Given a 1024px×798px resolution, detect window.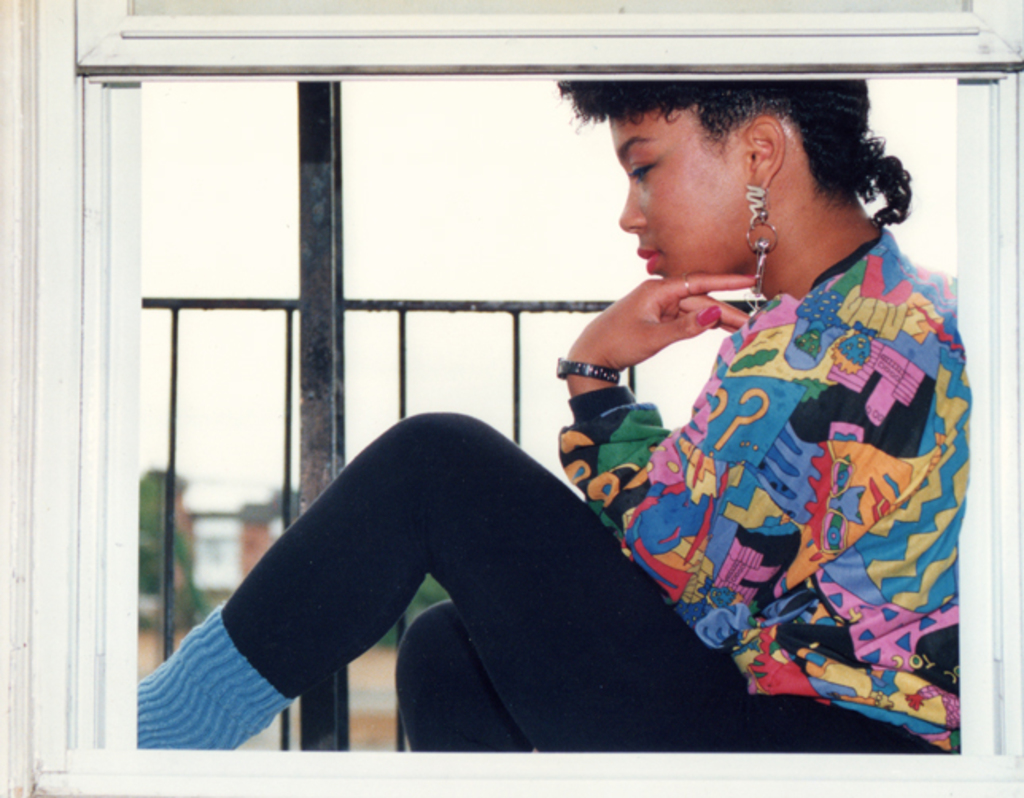
pyautogui.locateOnScreen(0, 0, 1022, 796).
